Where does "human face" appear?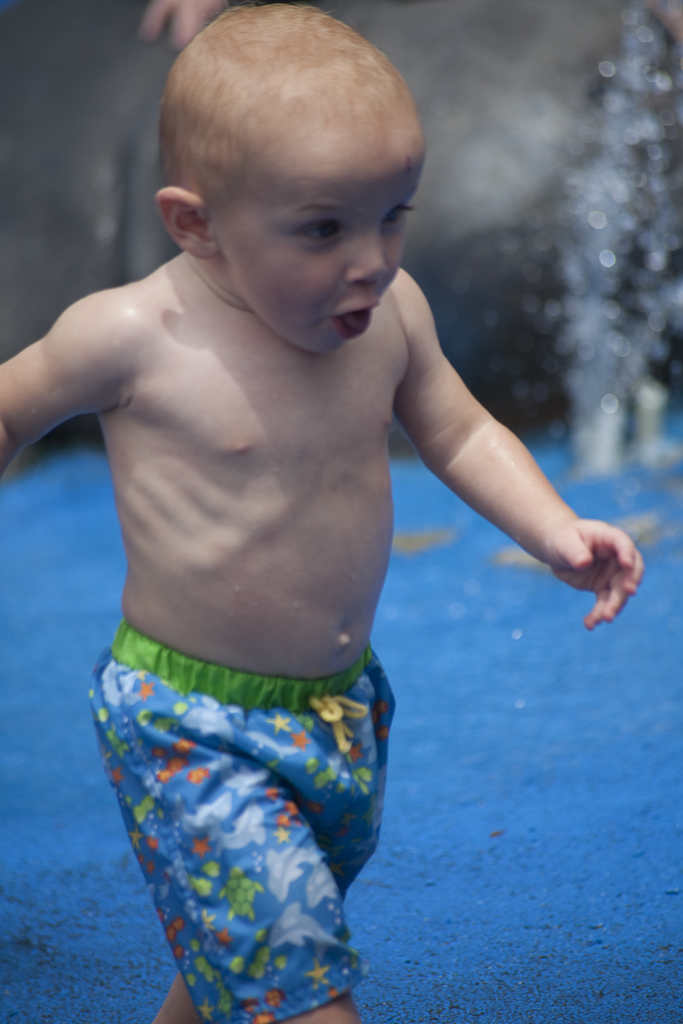
Appears at 217, 139, 430, 357.
